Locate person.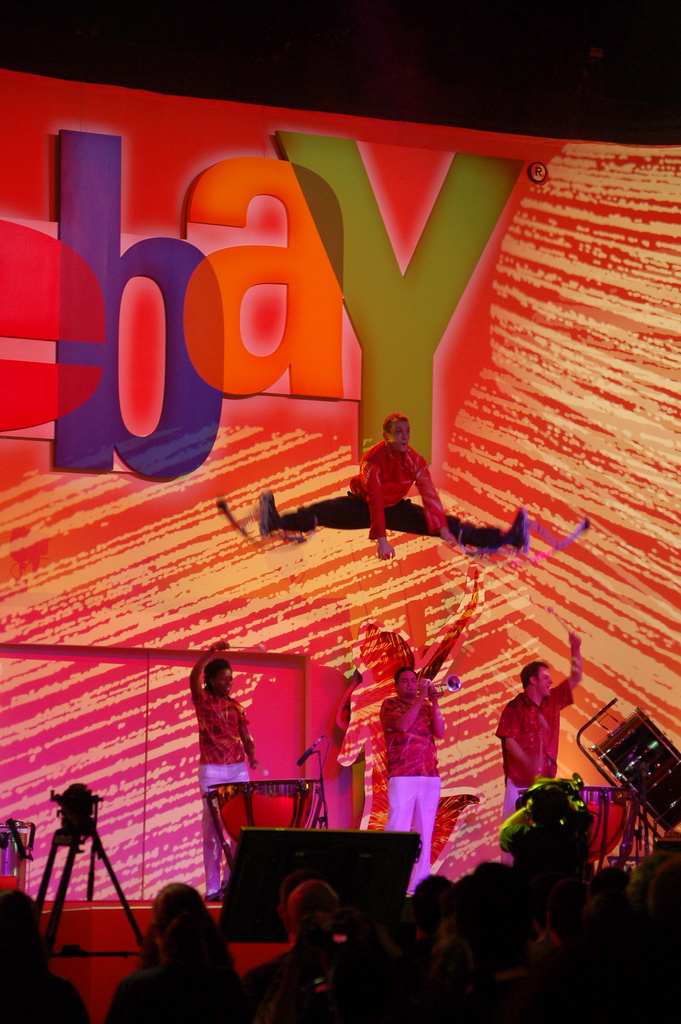
Bounding box: BBox(494, 625, 585, 865).
